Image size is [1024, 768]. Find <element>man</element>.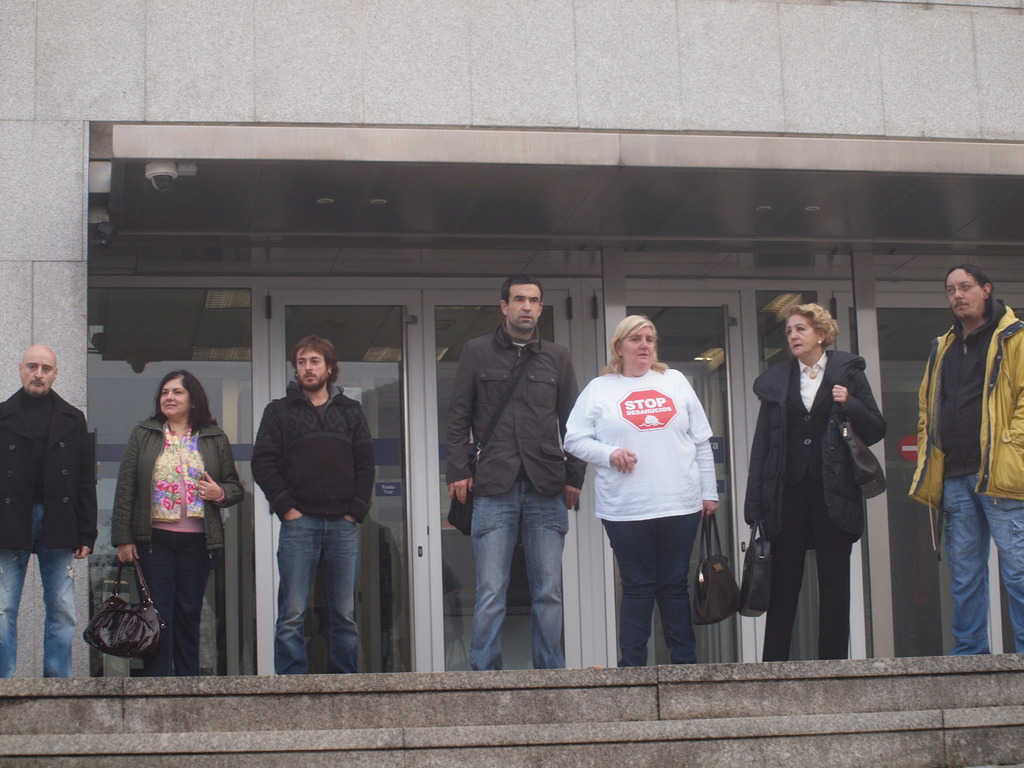
Rect(447, 280, 597, 667).
